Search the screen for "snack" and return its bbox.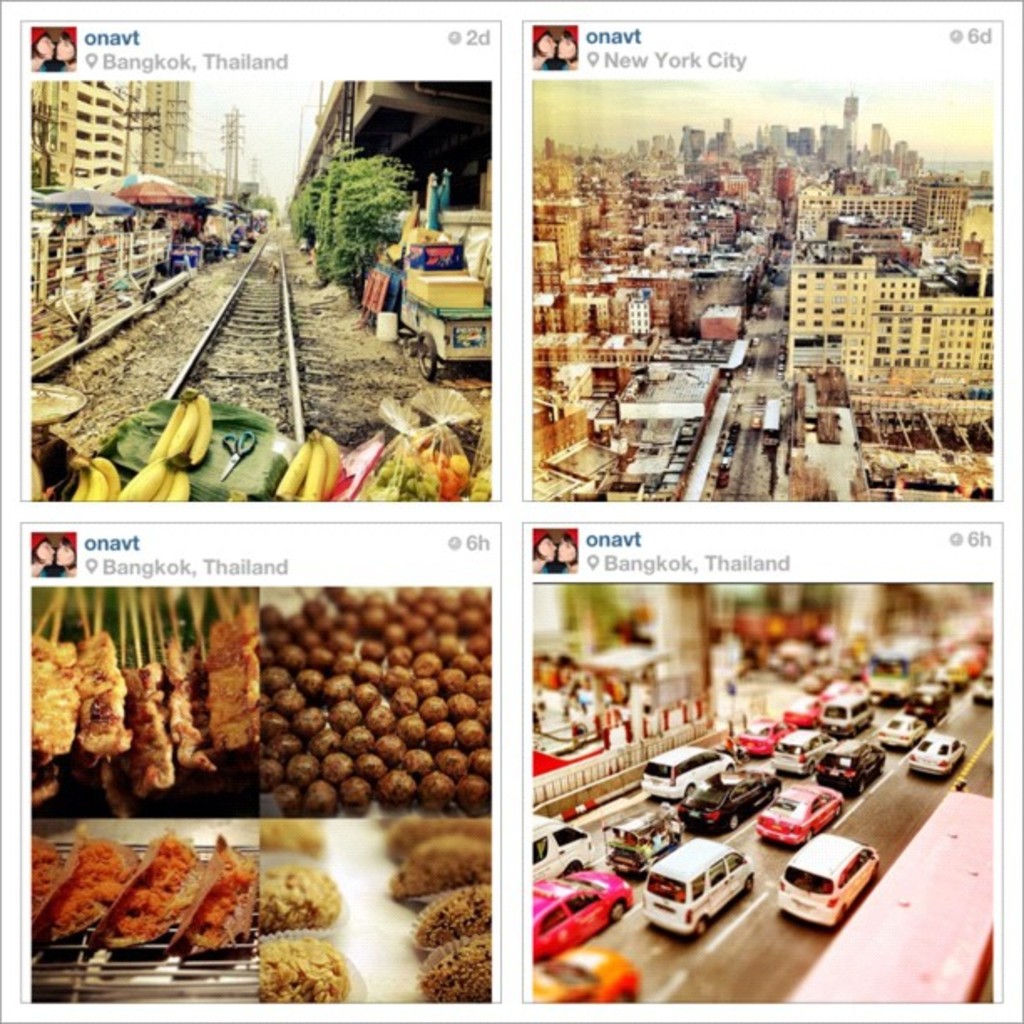
Found: x1=259, y1=944, x2=350, y2=1004.
